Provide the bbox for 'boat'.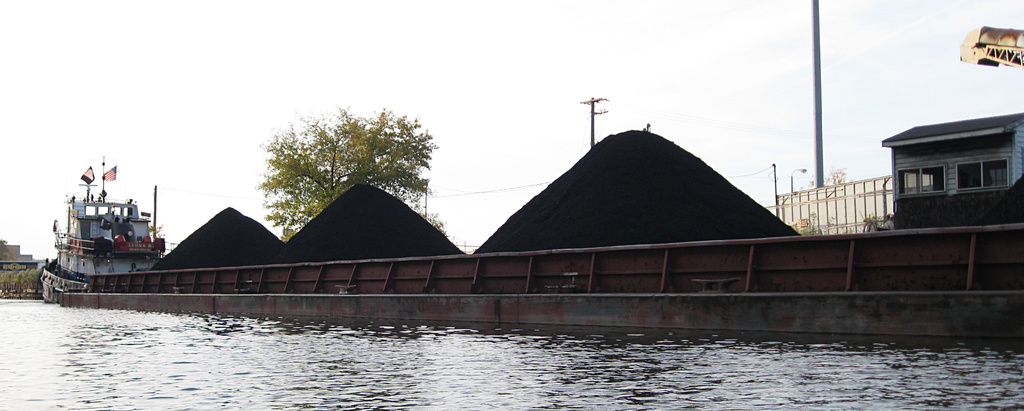
pyautogui.locateOnScreen(0, 126, 1023, 328).
